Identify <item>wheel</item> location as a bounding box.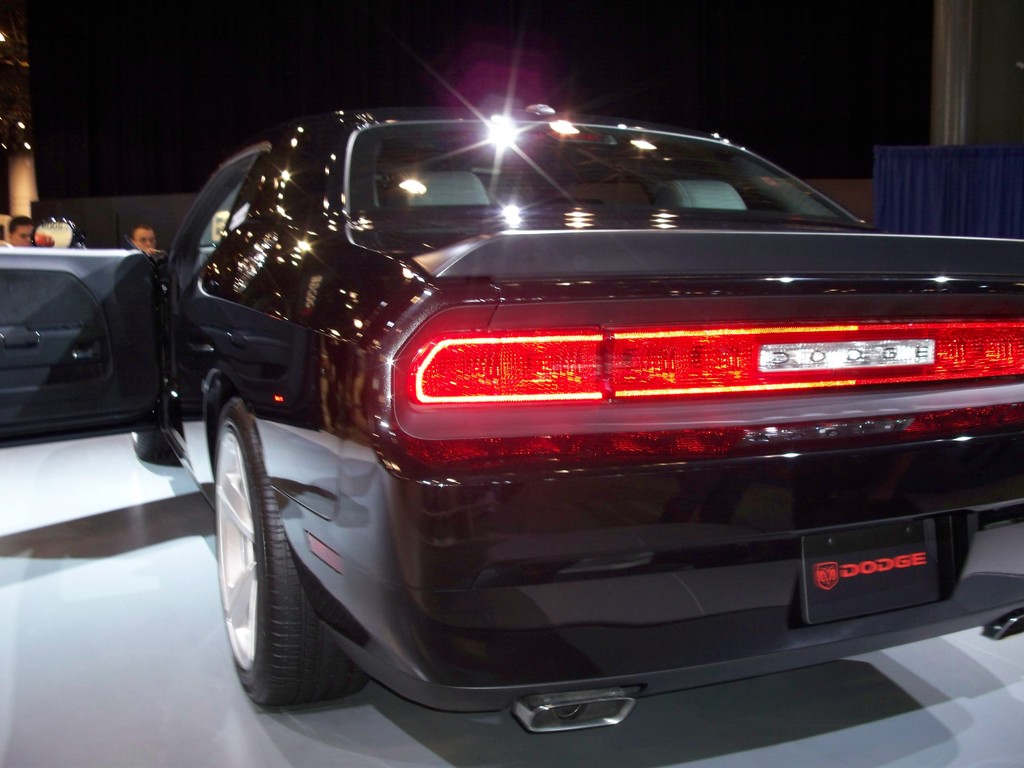
[199,399,319,716].
